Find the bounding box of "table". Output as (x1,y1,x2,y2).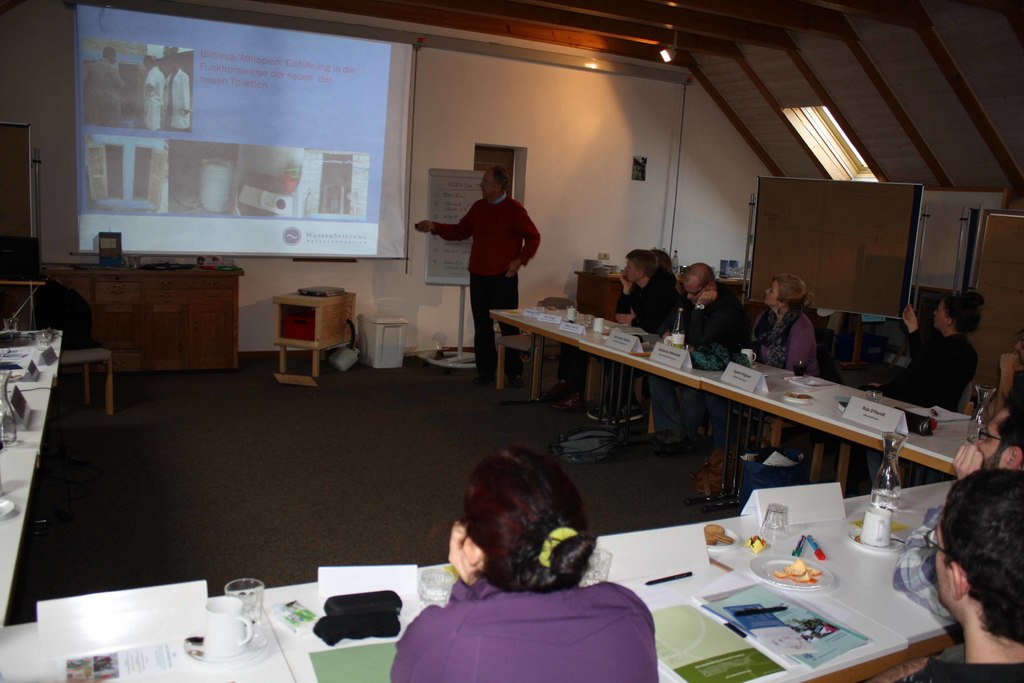
(504,338,956,539).
